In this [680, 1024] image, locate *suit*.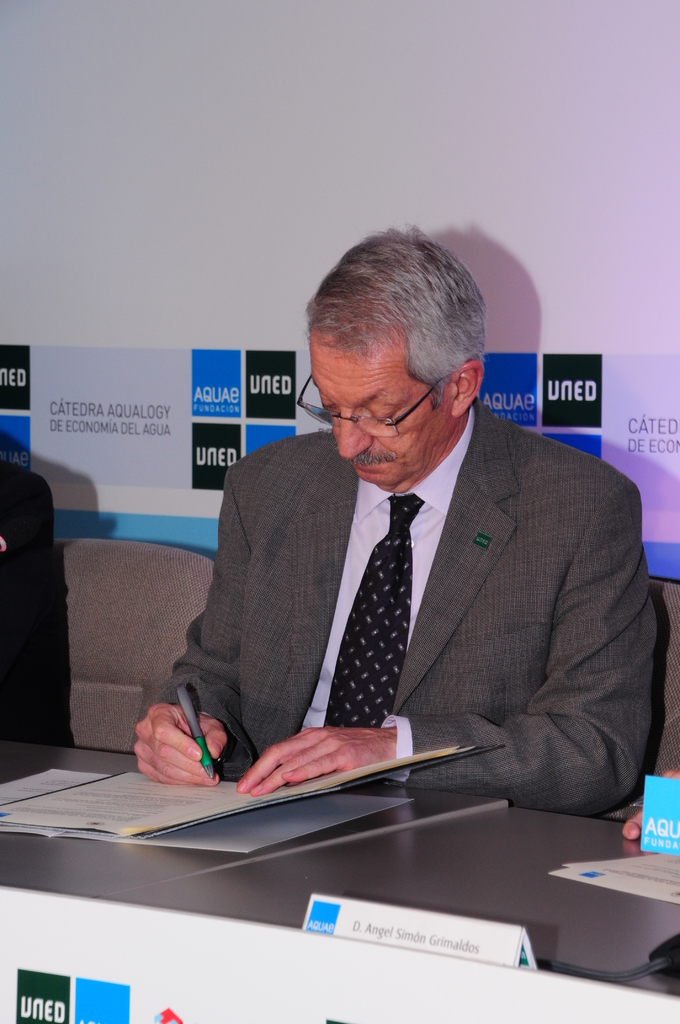
Bounding box: box=[172, 381, 637, 826].
